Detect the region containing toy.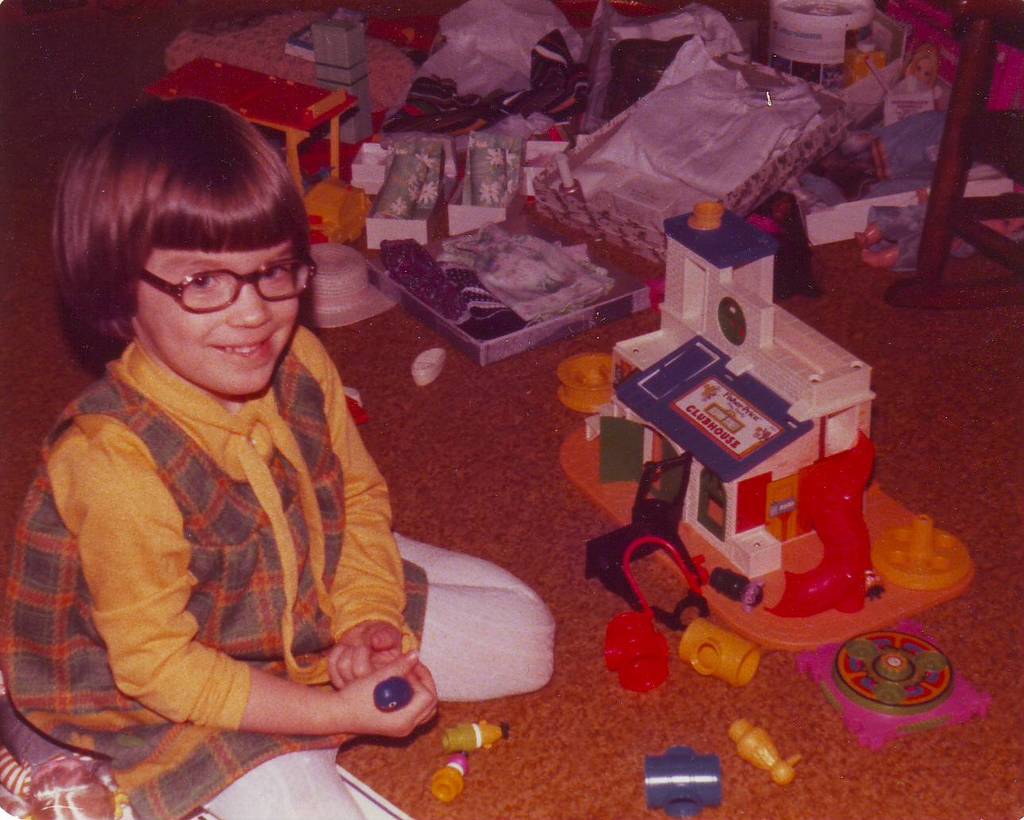
[left=798, top=620, right=999, bottom=760].
